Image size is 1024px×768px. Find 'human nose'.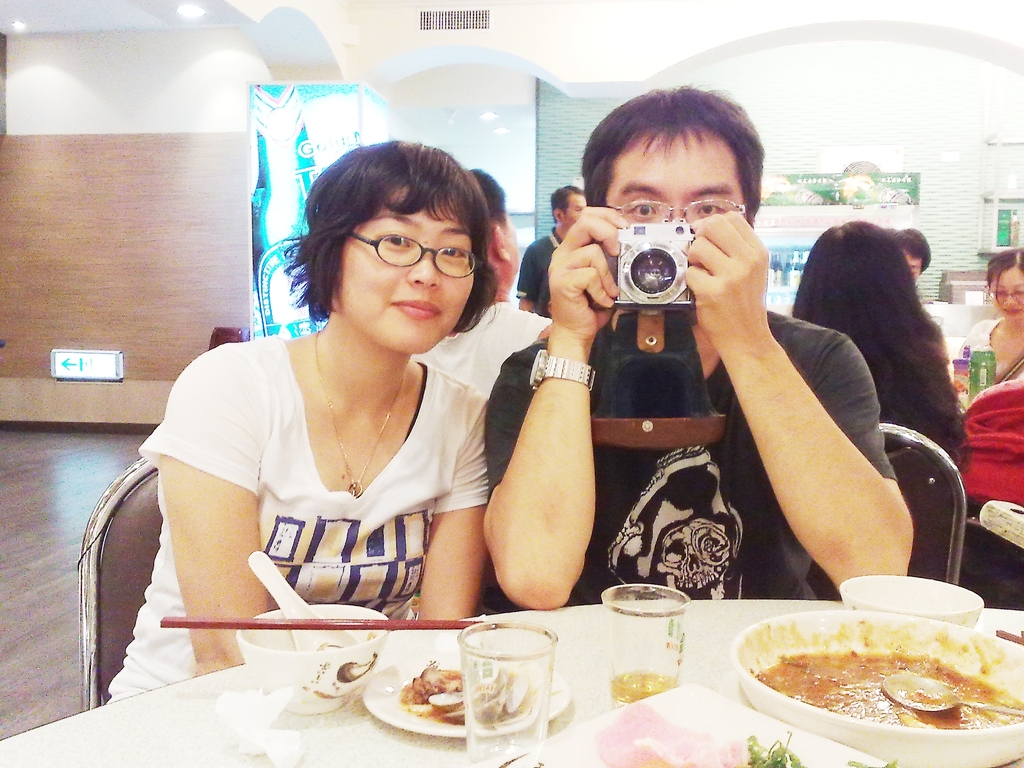
<box>668,210,685,218</box>.
